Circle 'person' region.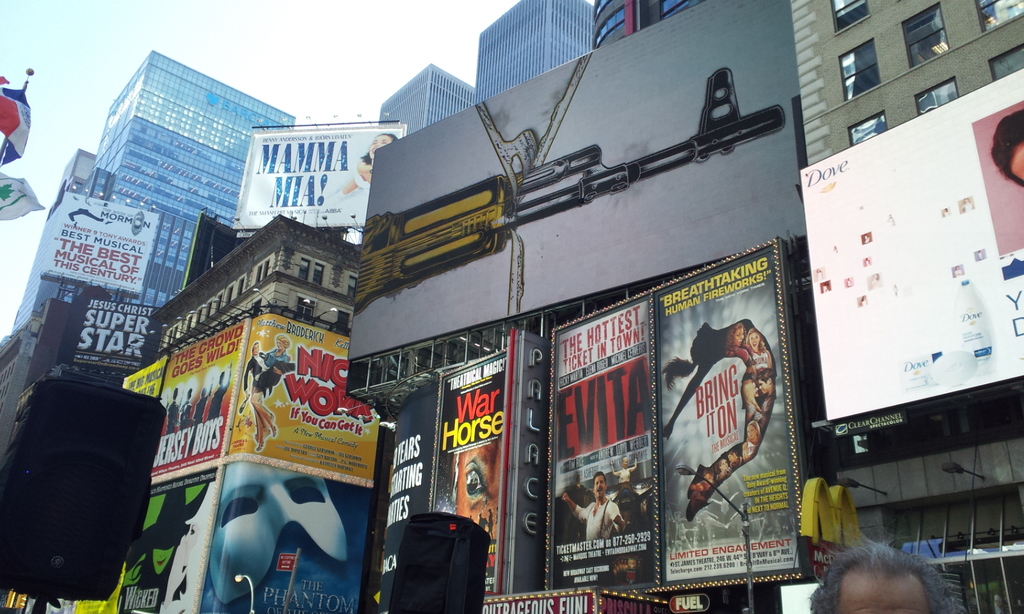
Region: x1=998, y1=100, x2=1023, y2=191.
